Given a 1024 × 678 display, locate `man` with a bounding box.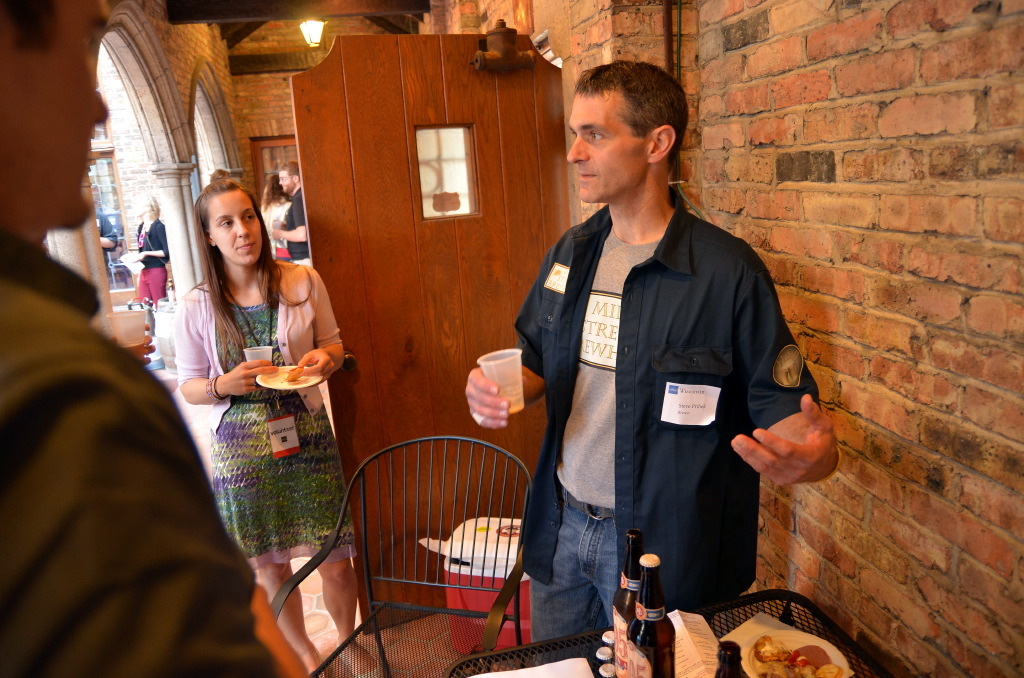
Located: {"x1": 464, "y1": 60, "x2": 839, "y2": 665}.
